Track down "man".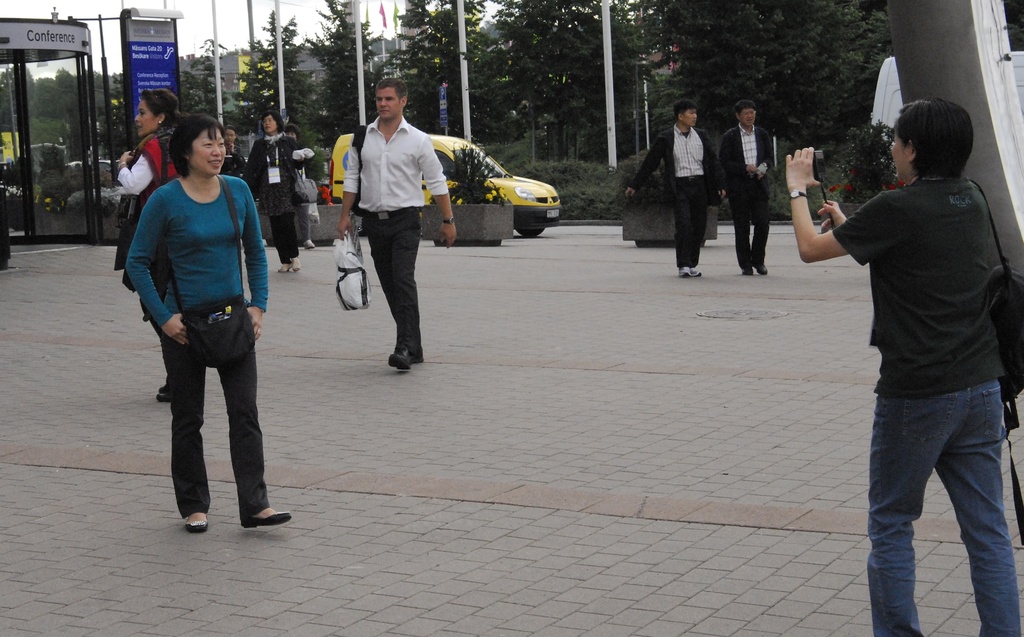
Tracked to <bbox>328, 84, 454, 374</bbox>.
